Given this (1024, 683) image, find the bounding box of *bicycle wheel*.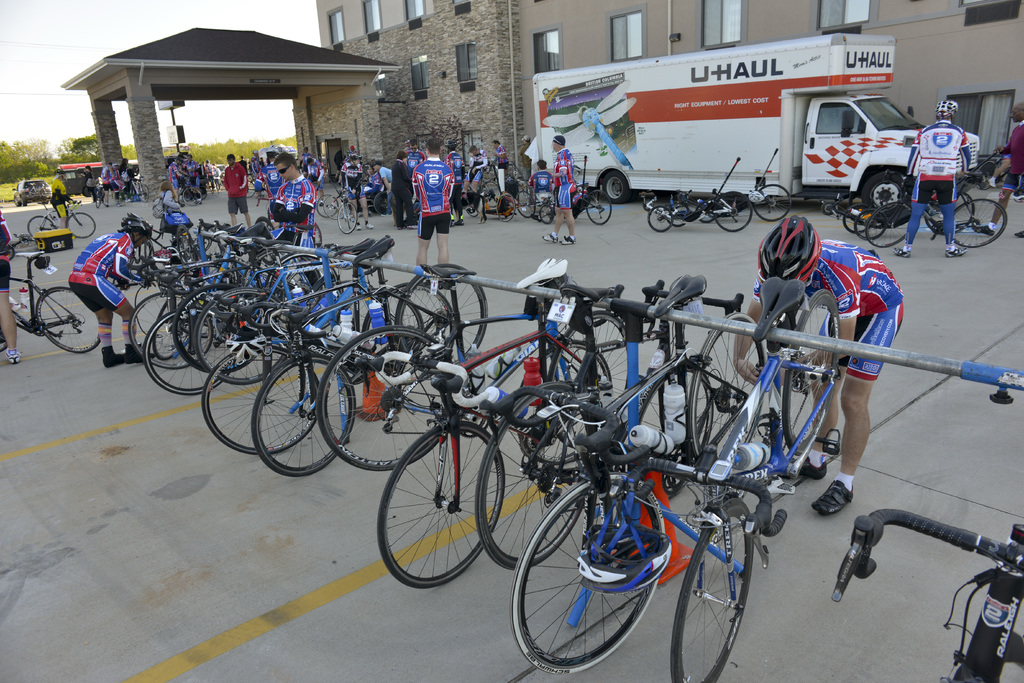
[x1=750, y1=185, x2=790, y2=220].
